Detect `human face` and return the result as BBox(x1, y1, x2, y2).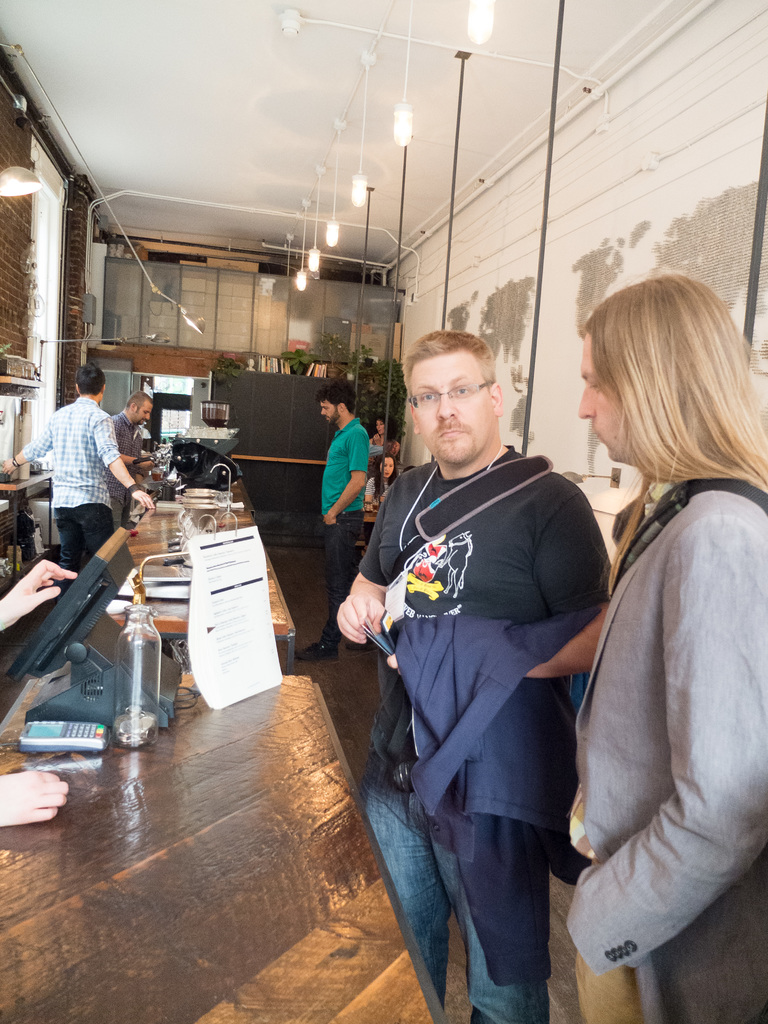
BBox(377, 421, 384, 435).
